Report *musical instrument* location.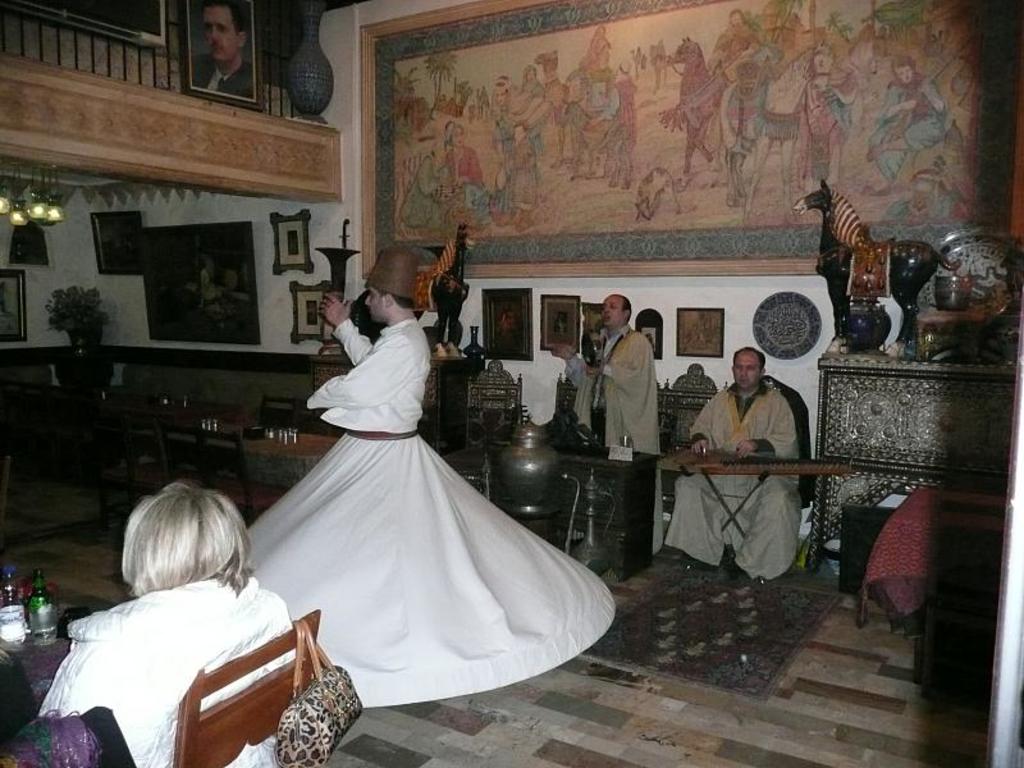
Report: detection(658, 434, 864, 488).
